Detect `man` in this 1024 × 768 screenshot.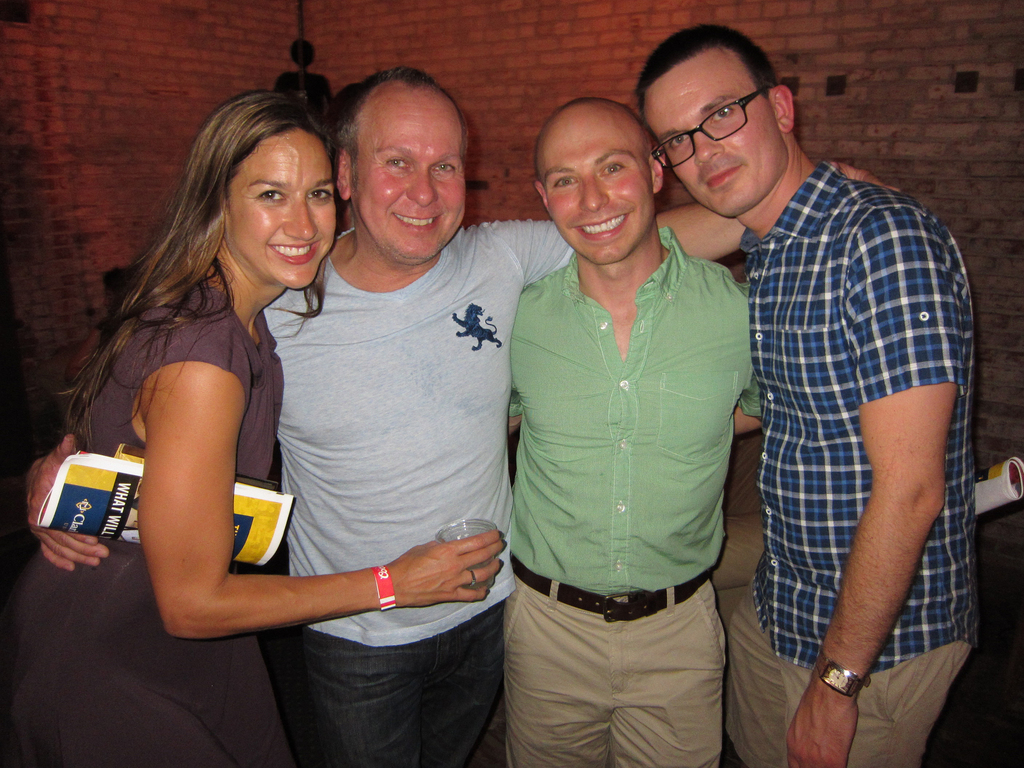
Detection: detection(671, 48, 991, 767).
